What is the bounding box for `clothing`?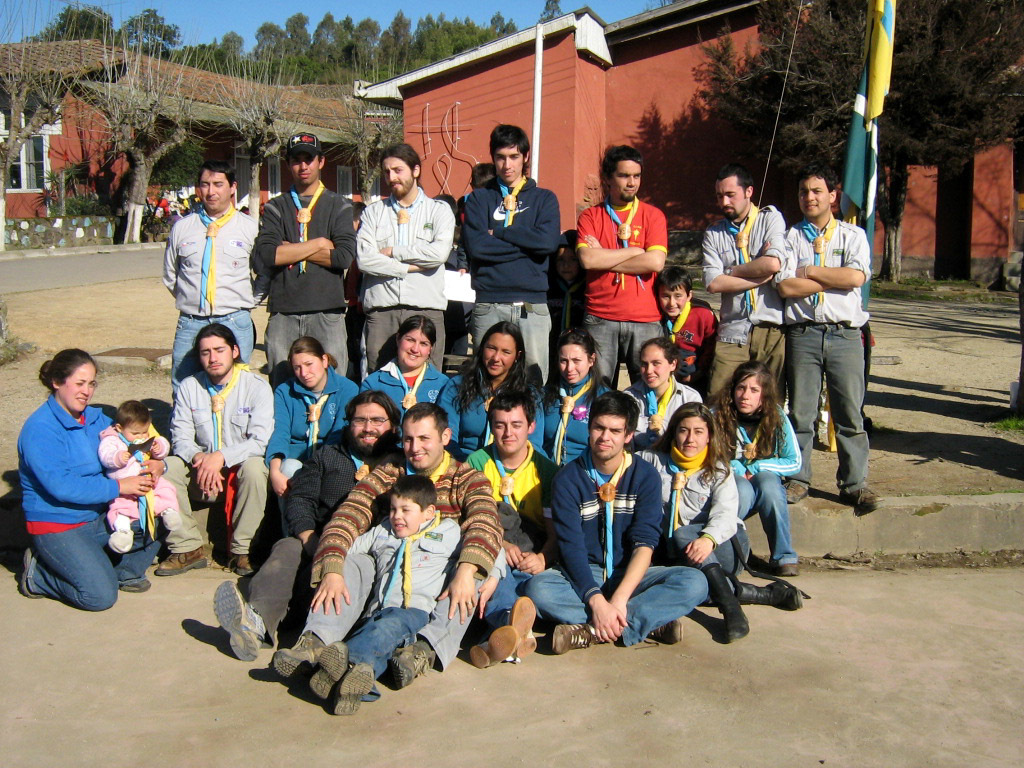
[249,185,357,392].
